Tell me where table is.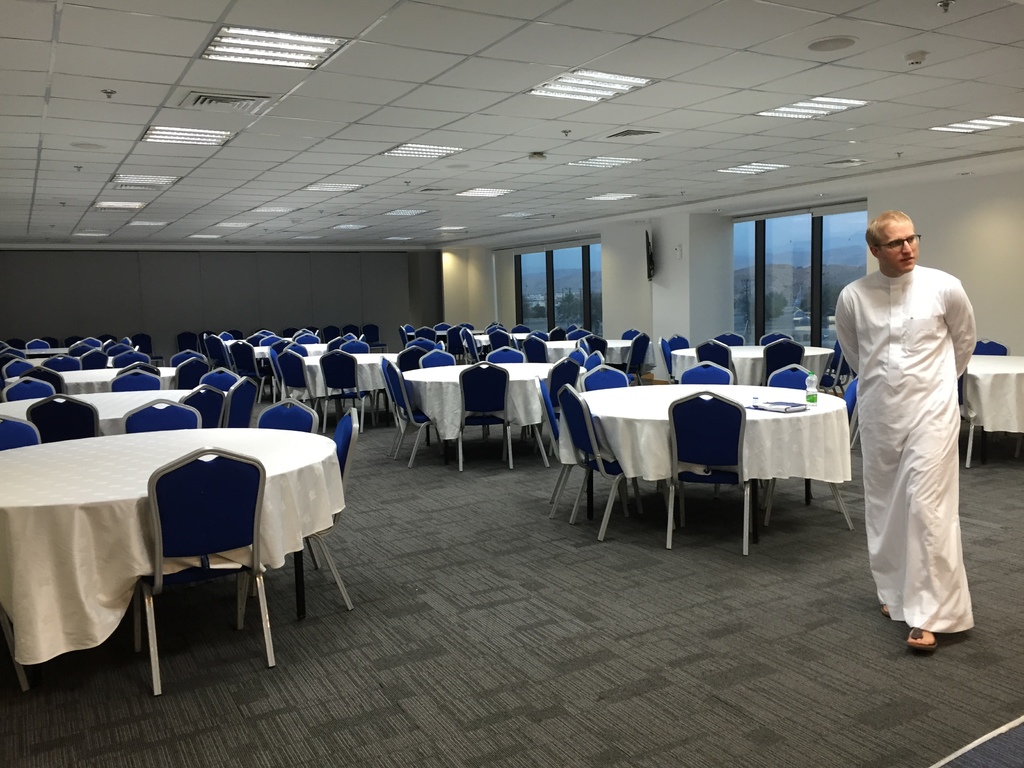
table is at region(0, 424, 345, 664).
